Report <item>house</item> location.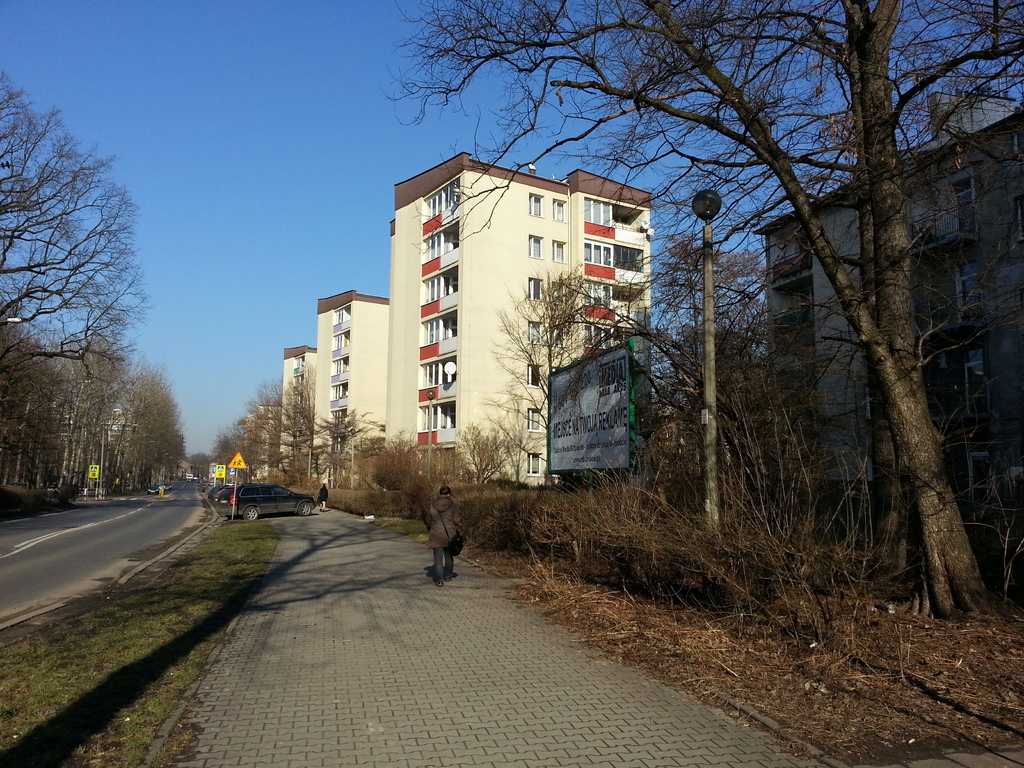
Report: pyautogui.locateOnScreen(754, 101, 1023, 541).
